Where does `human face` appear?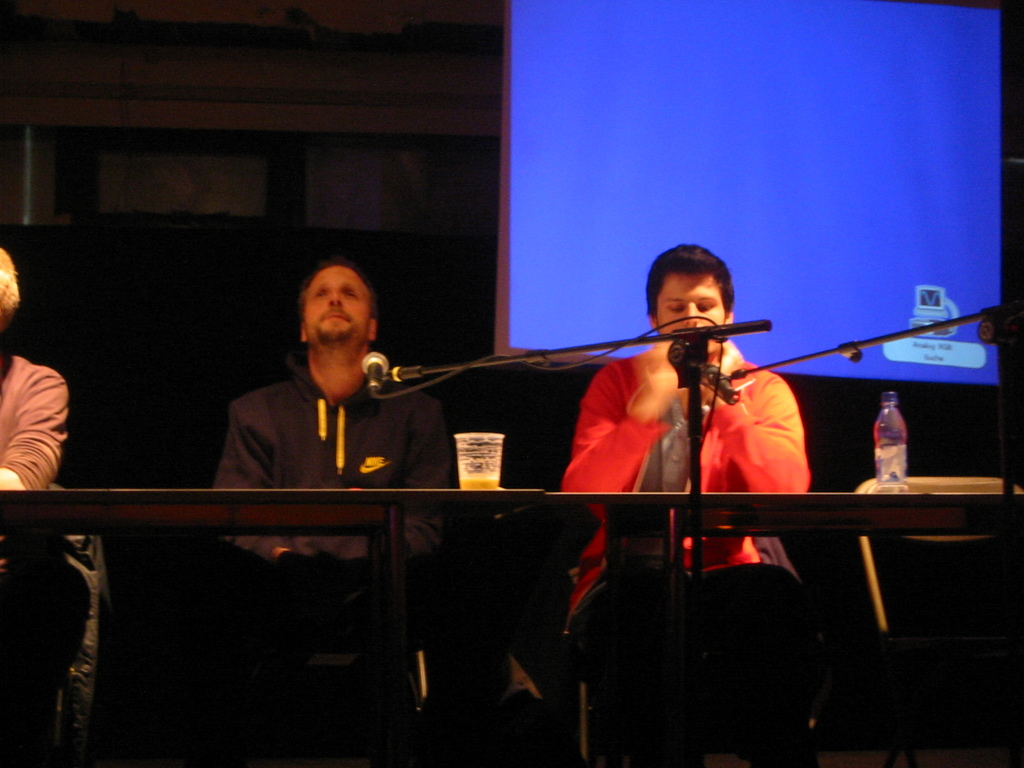
Appears at bbox=[306, 257, 367, 358].
